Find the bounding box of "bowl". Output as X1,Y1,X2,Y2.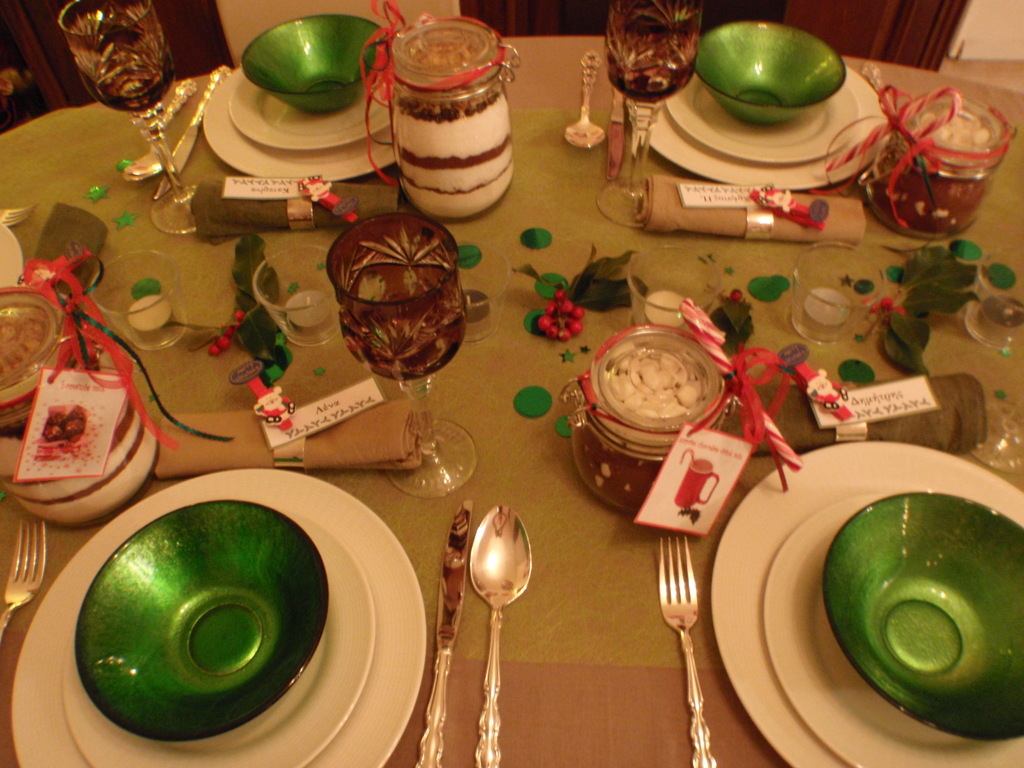
0,289,58,424.
